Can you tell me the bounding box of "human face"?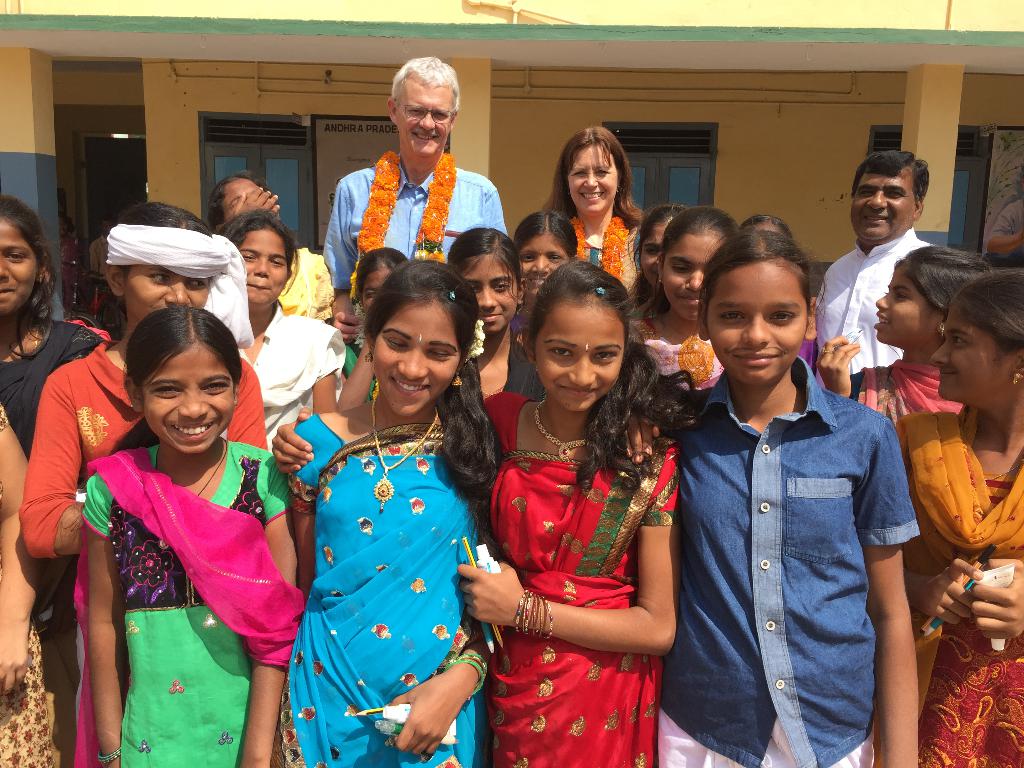
x1=661, y1=238, x2=719, y2=320.
